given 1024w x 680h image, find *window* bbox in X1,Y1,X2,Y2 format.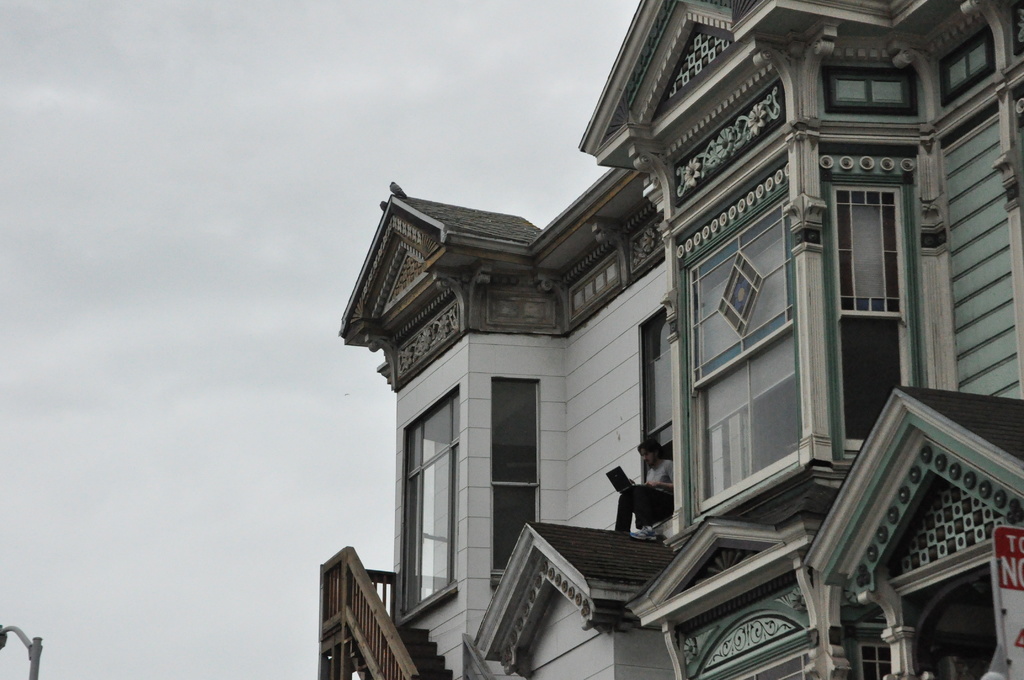
637,305,677,526.
